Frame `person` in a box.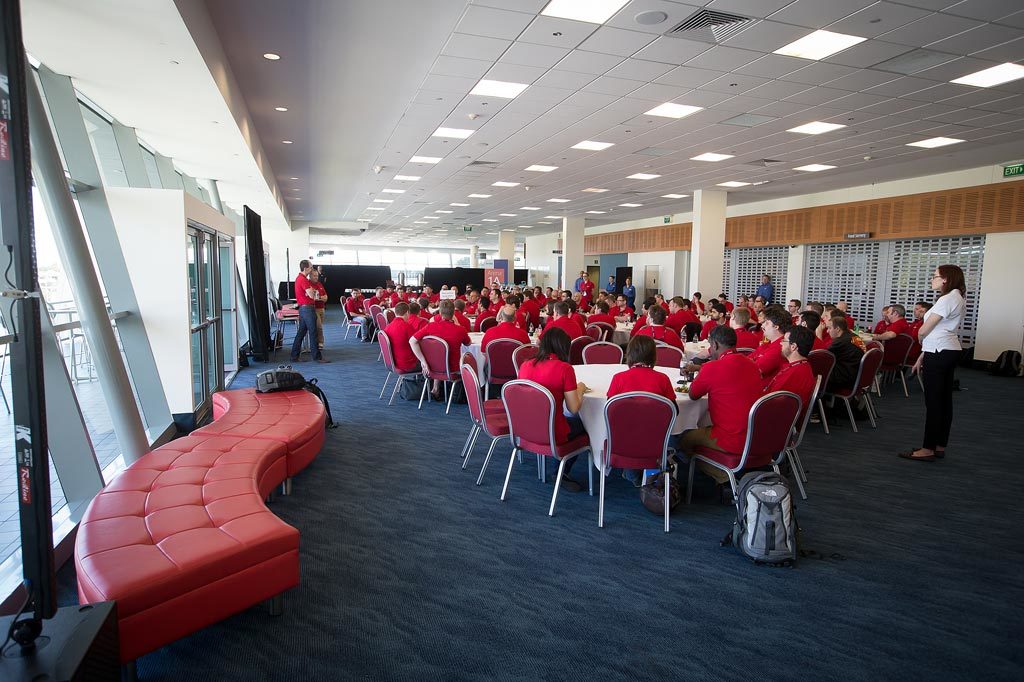
[left=603, top=293, right=618, bottom=313].
